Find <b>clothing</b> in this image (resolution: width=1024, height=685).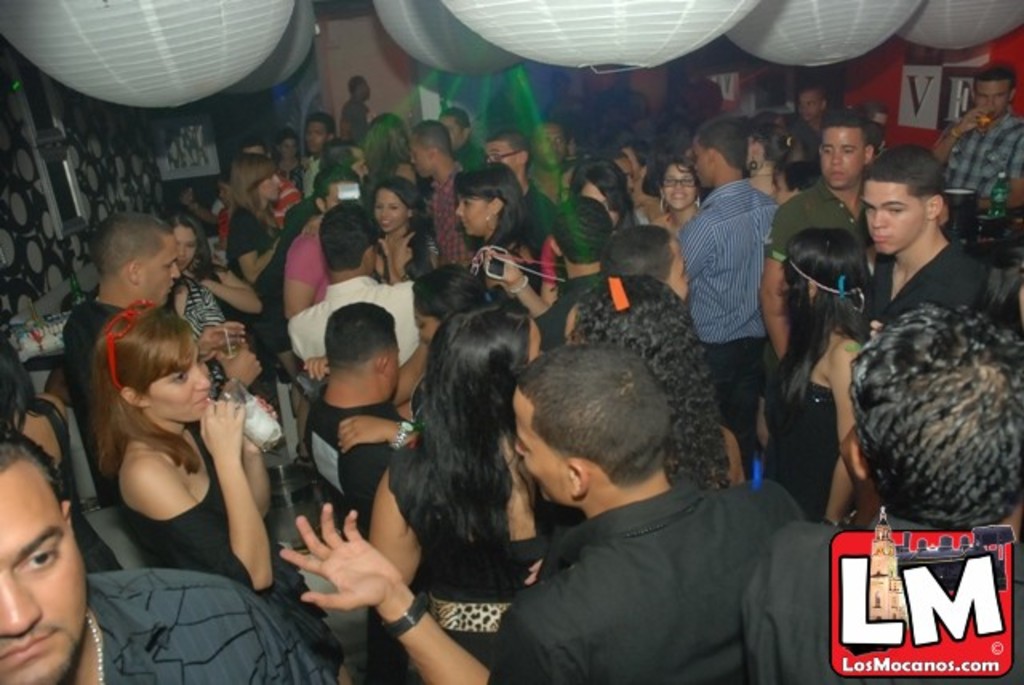
27,402,125,573.
